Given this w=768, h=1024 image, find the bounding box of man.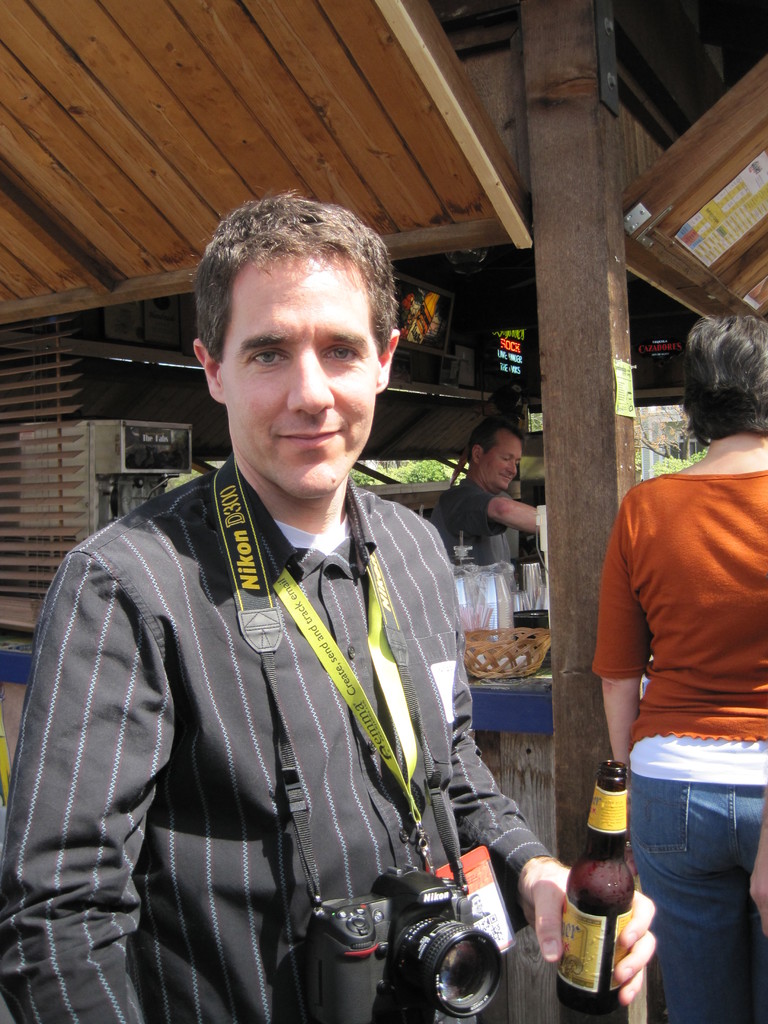
box(0, 181, 661, 1023).
